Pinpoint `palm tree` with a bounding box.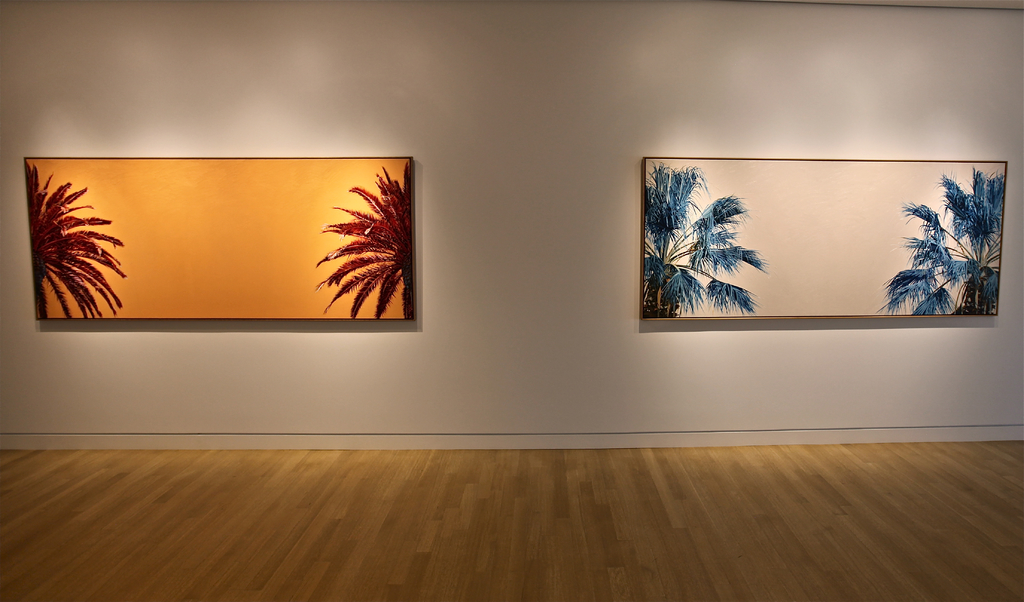
[x1=618, y1=150, x2=739, y2=347].
